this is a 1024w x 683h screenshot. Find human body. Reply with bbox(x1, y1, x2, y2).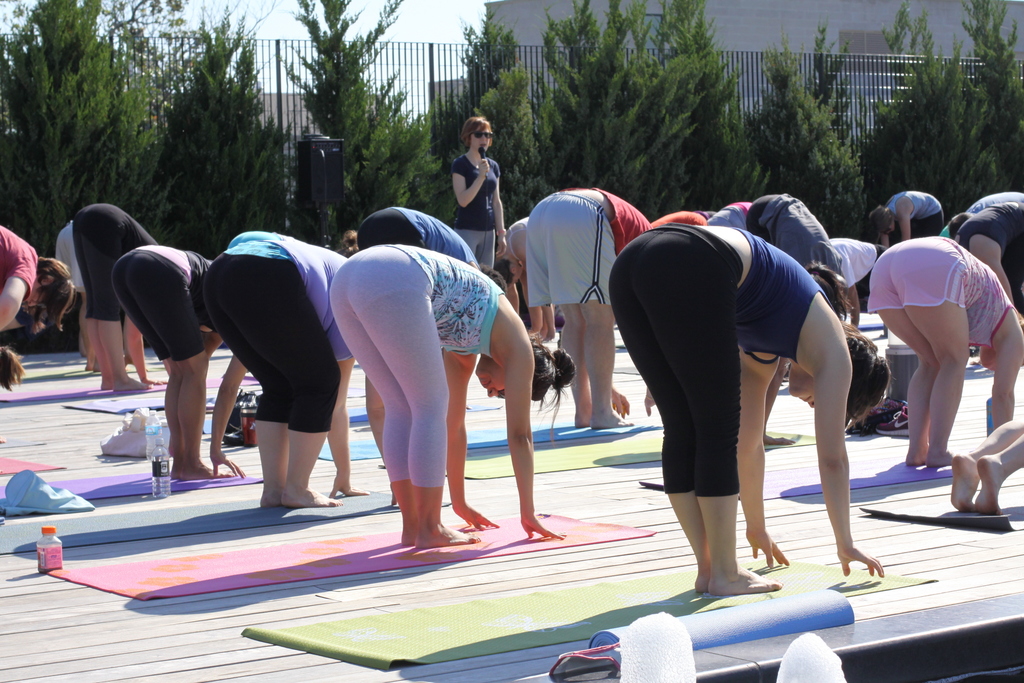
bbox(69, 189, 163, 391).
